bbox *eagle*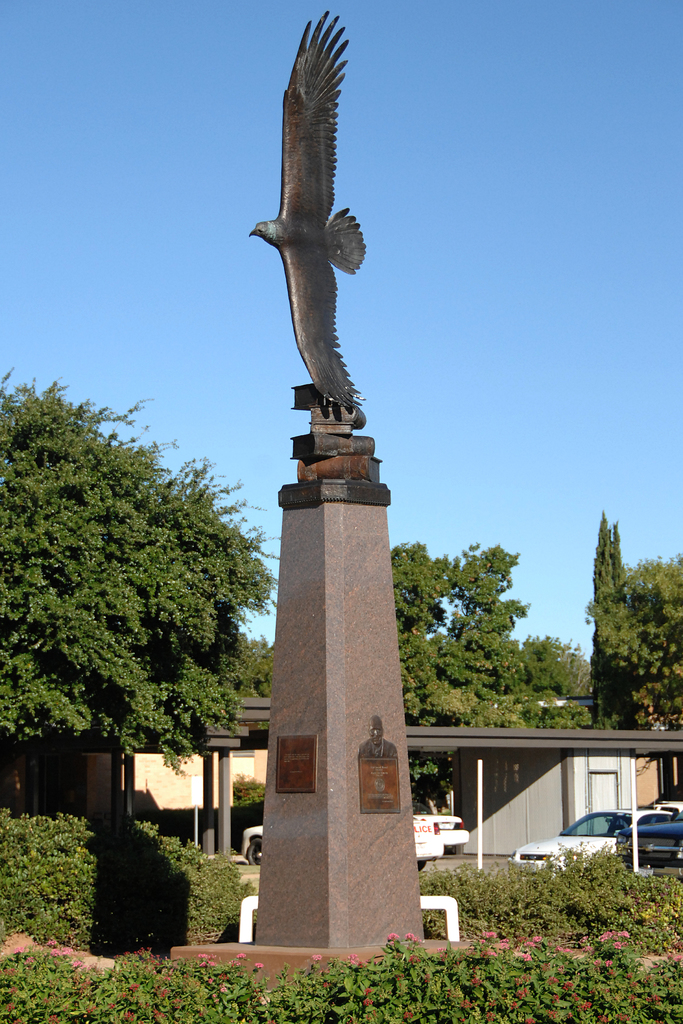
[left=246, top=8, right=375, bottom=421]
